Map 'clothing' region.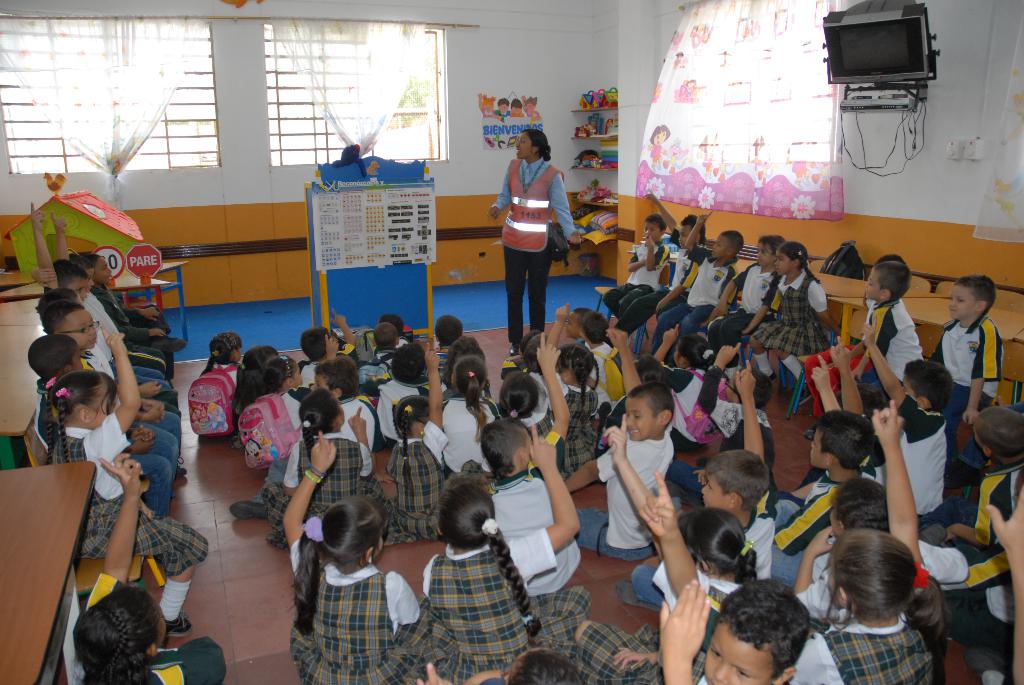
Mapped to detection(51, 416, 214, 579).
